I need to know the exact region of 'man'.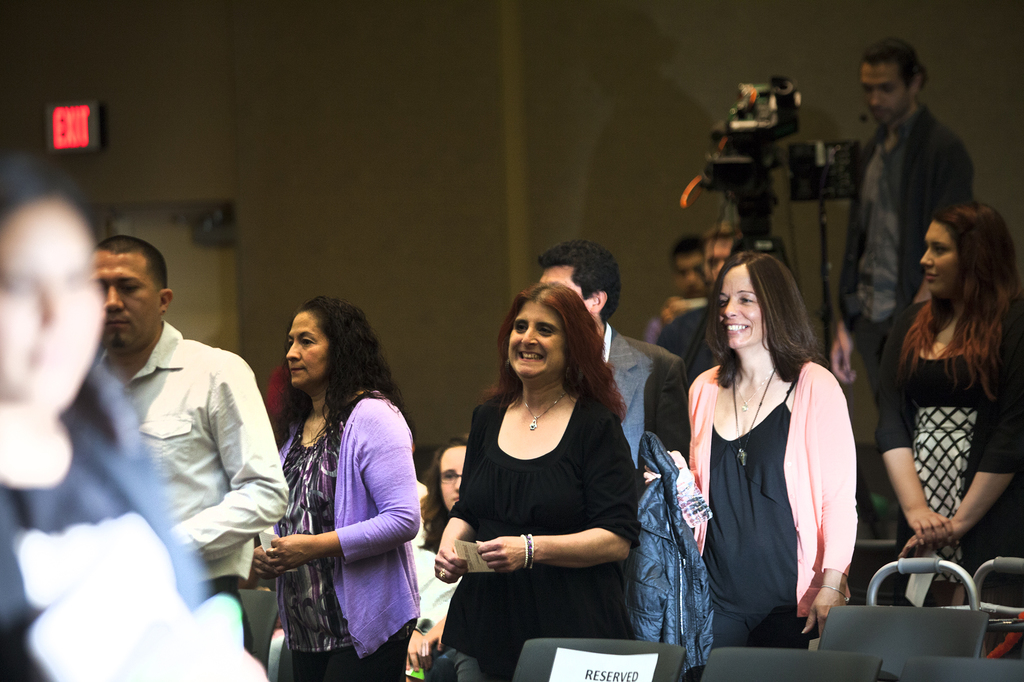
Region: bbox=(825, 36, 979, 414).
